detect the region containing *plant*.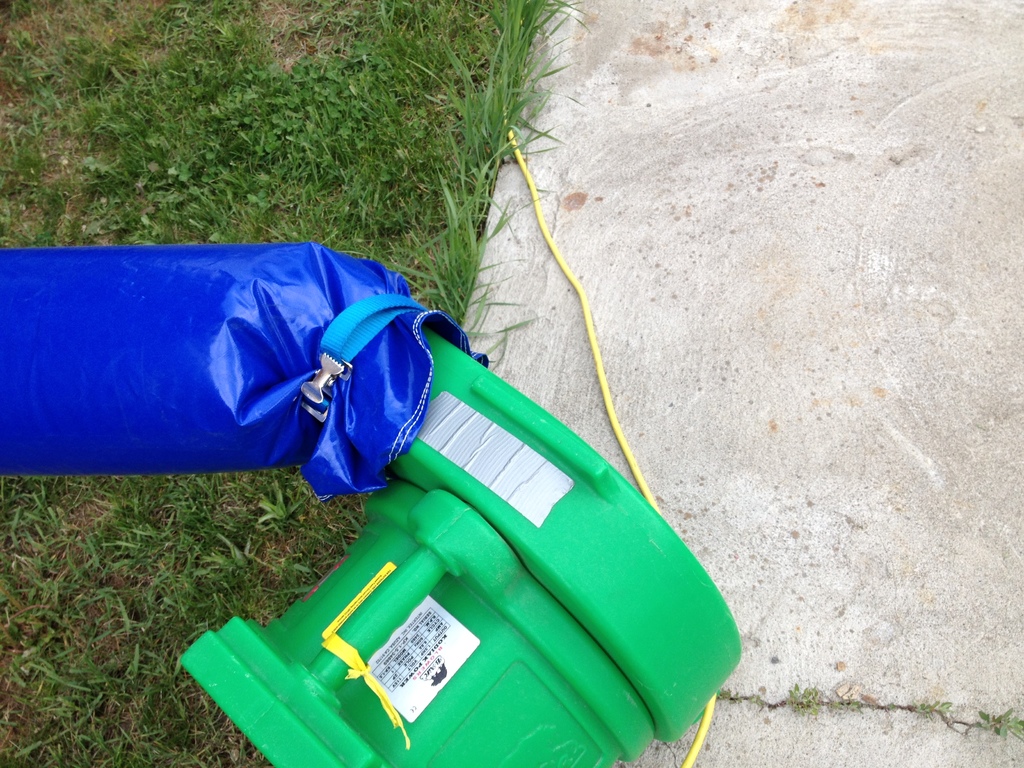
Rect(712, 684, 775, 716).
